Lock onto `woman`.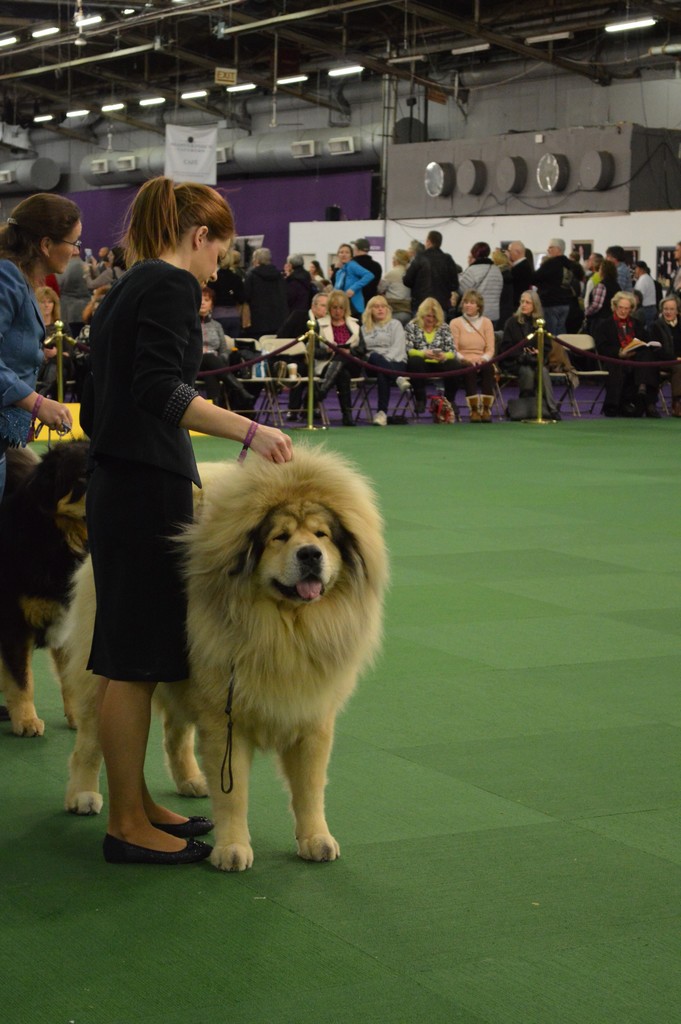
Locked: Rect(578, 260, 621, 349).
